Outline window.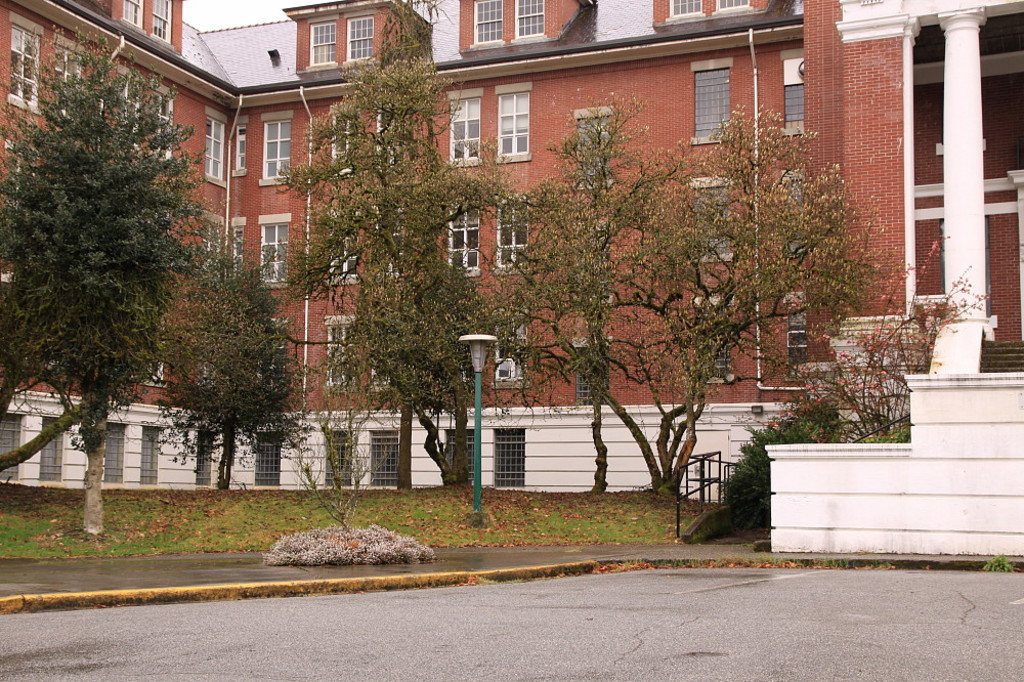
Outline: (322,209,359,284).
